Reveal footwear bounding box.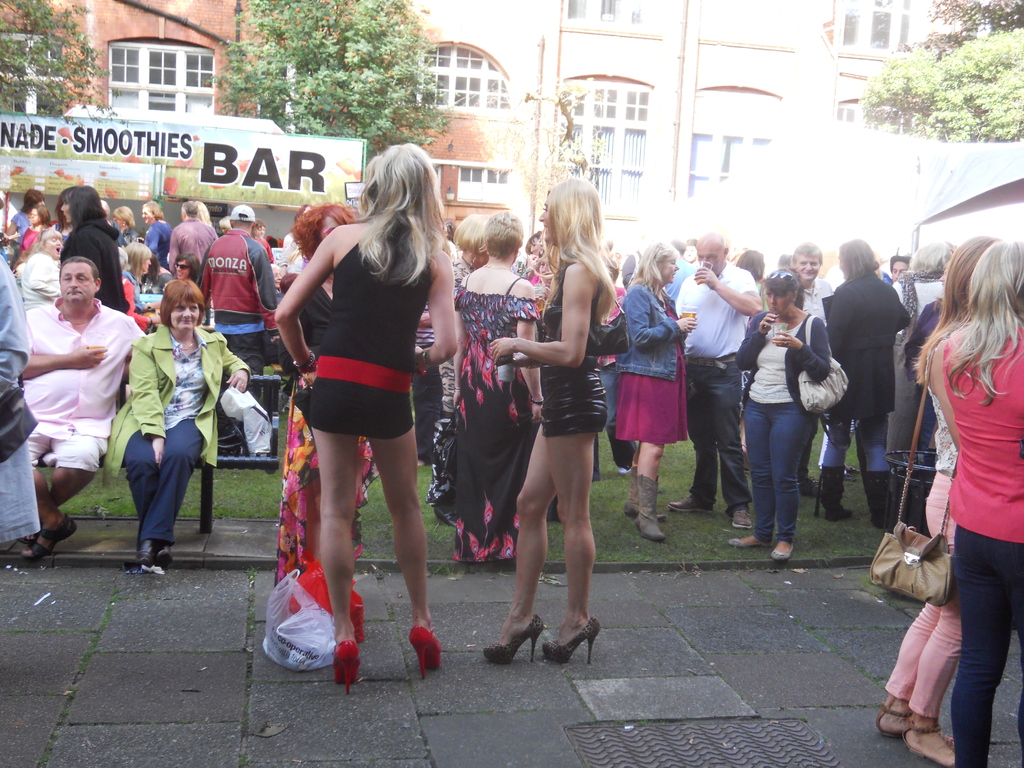
Revealed: x1=335 y1=639 x2=361 y2=699.
